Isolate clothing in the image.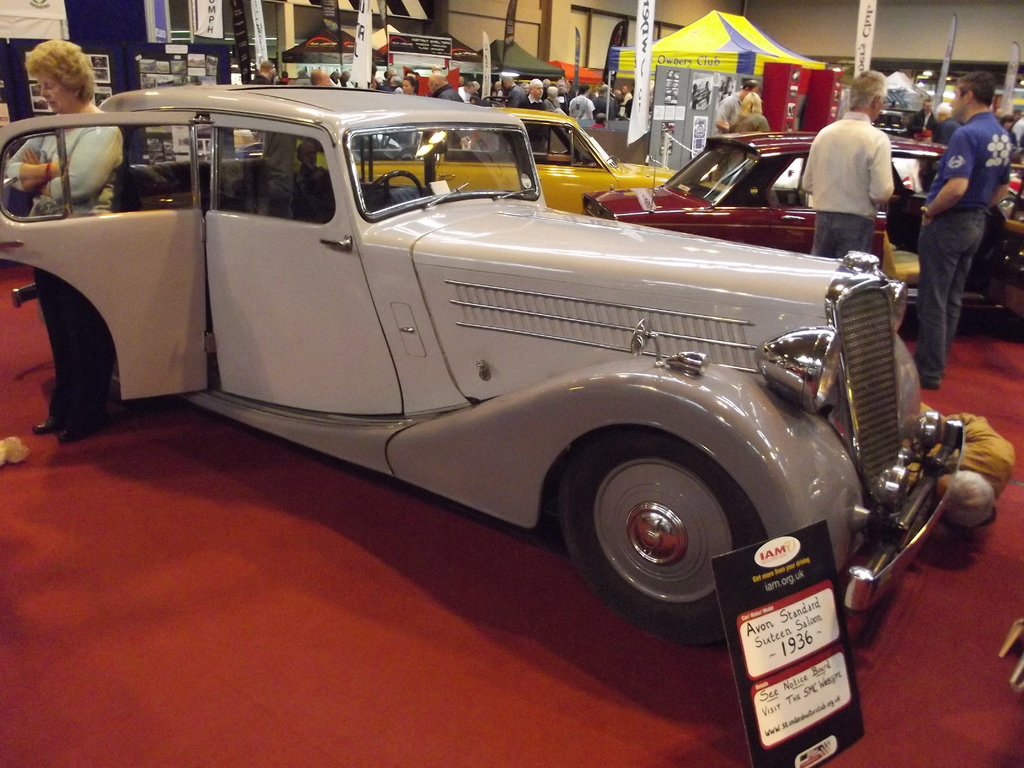
Isolated region: locate(800, 209, 868, 259).
